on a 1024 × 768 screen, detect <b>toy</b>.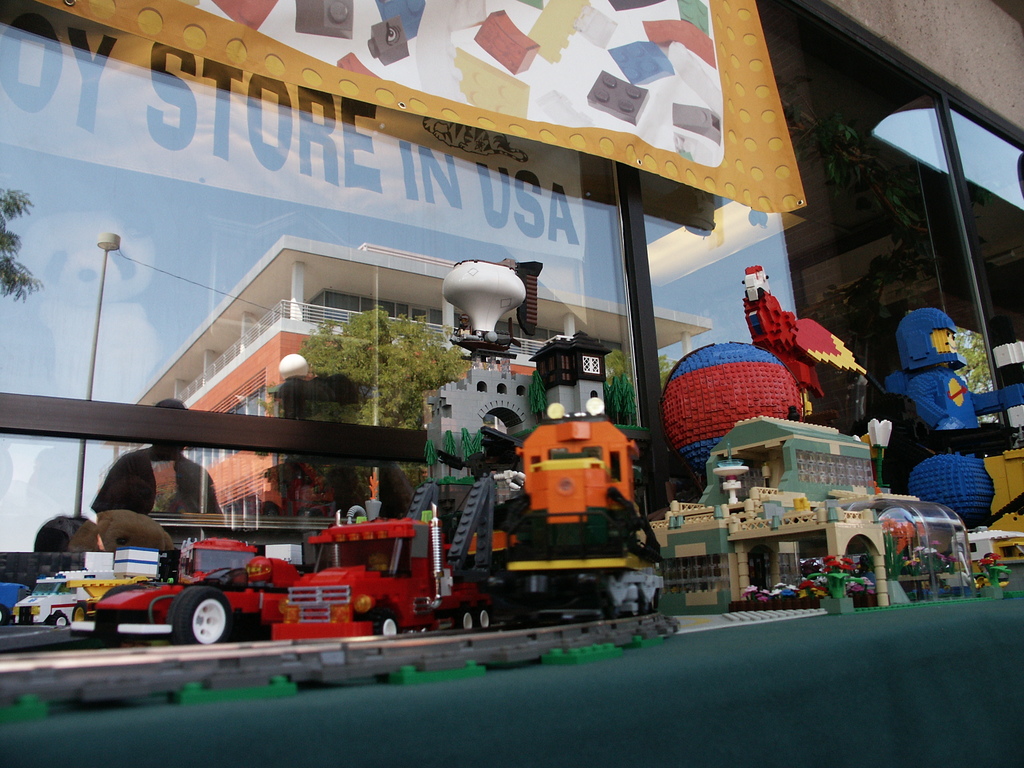
box(669, 40, 726, 117).
